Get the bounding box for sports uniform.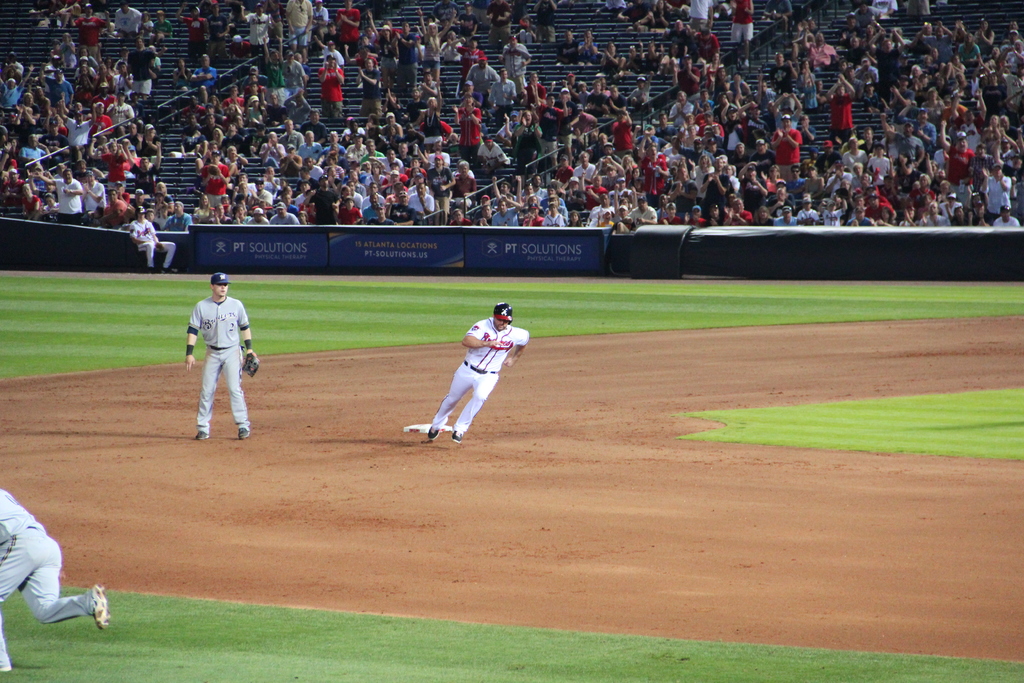
(left=740, top=177, right=767, bottom=217).
